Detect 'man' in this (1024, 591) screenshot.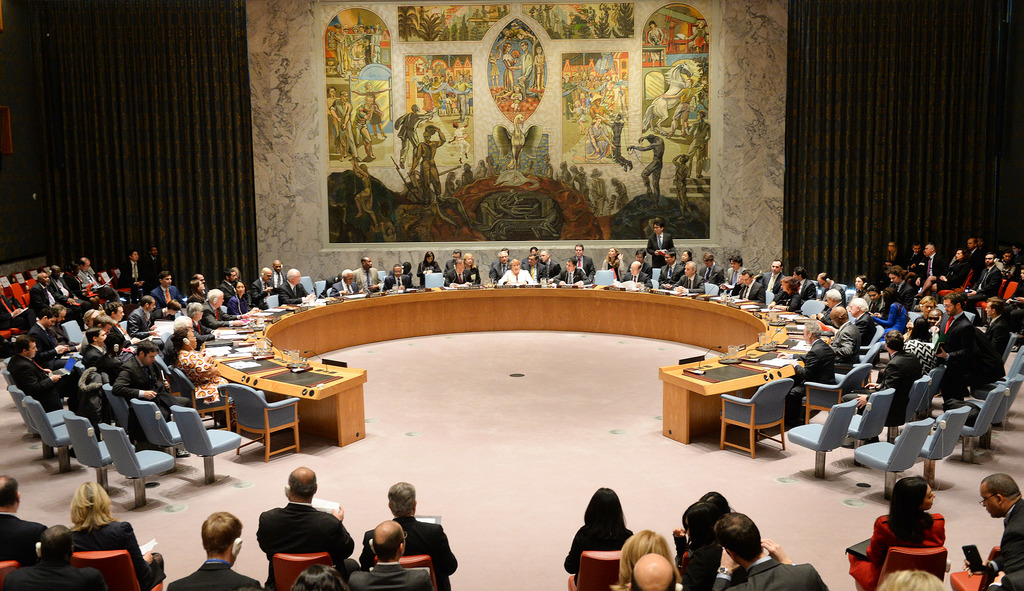
Detection: 348,522,430,590.
